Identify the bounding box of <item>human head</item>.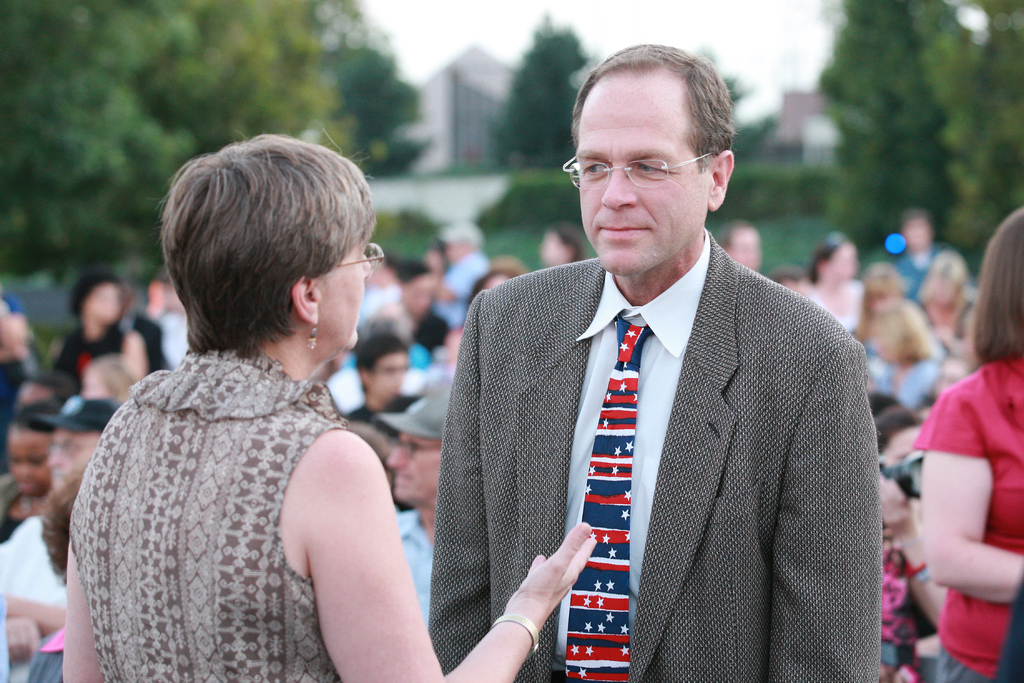
968/208/1023/364.
